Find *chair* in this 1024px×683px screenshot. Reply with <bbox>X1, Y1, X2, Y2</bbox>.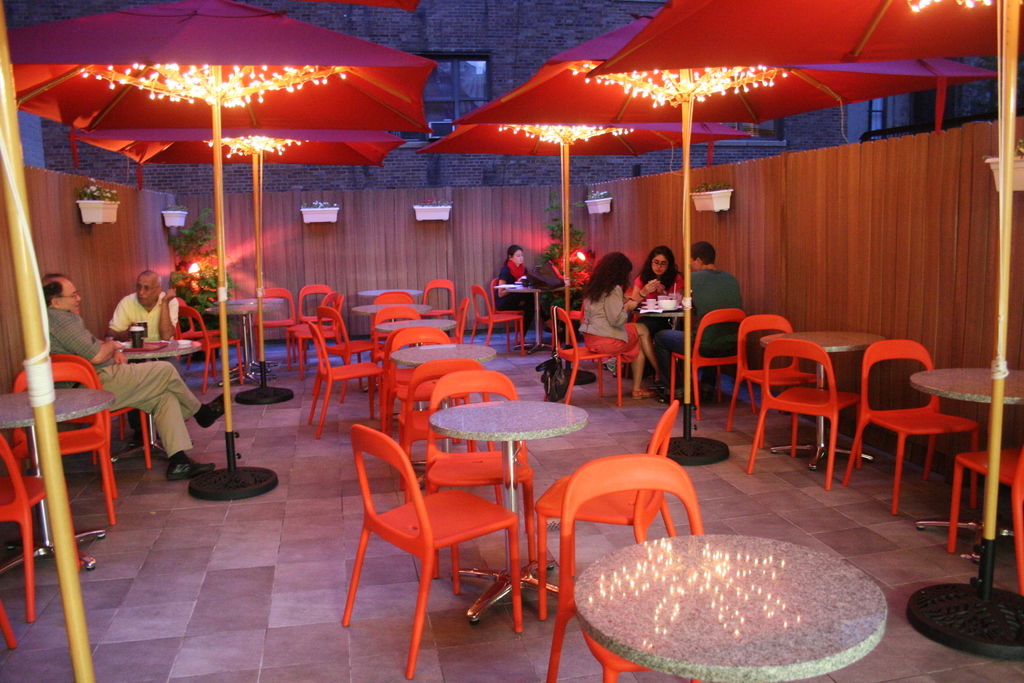
<bbox>426, 374, 532, 567</bbox>.
